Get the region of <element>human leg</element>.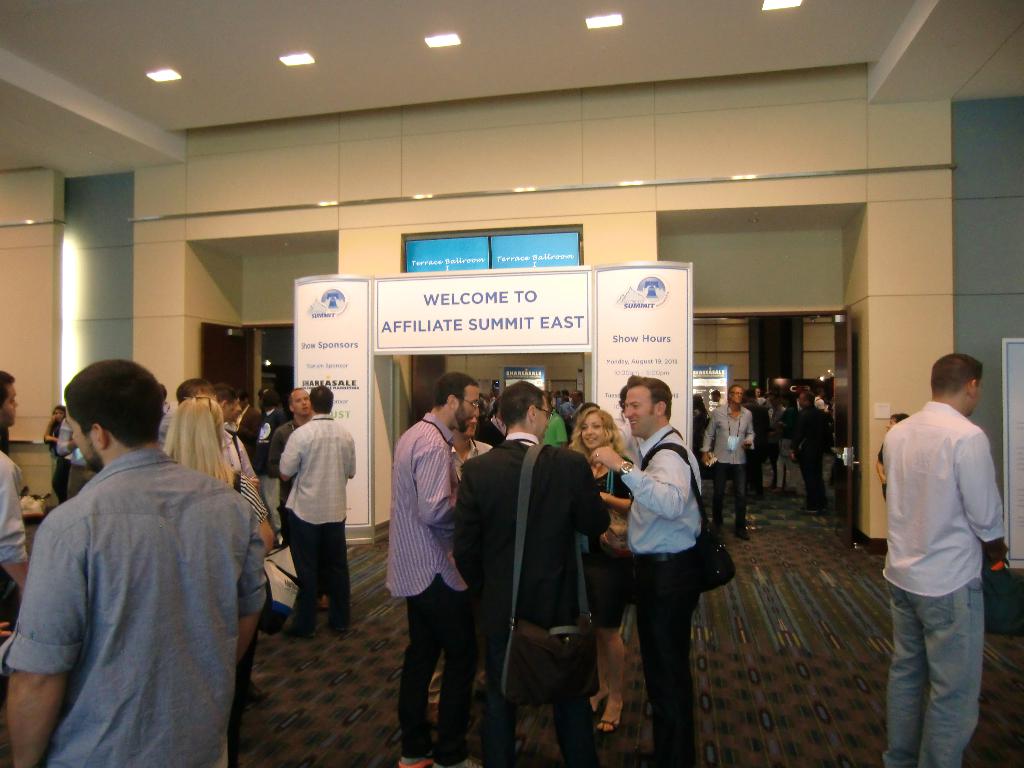
(481,601,515,767).
